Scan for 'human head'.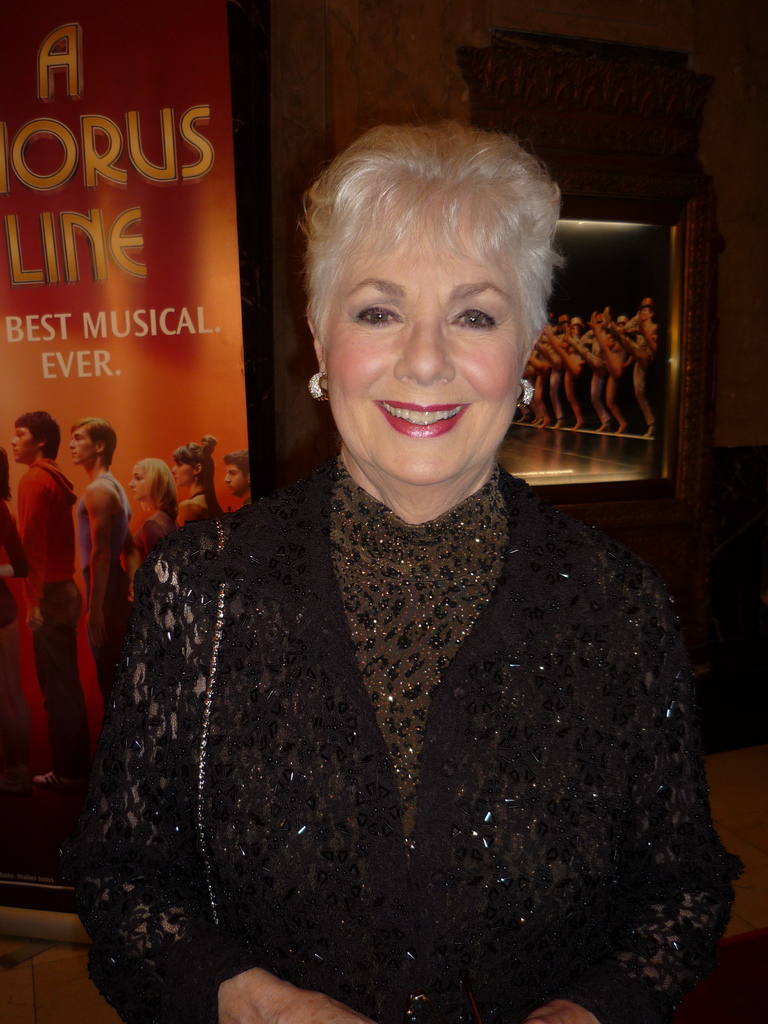
Scan result: <box>172,447,216,490</box>.
